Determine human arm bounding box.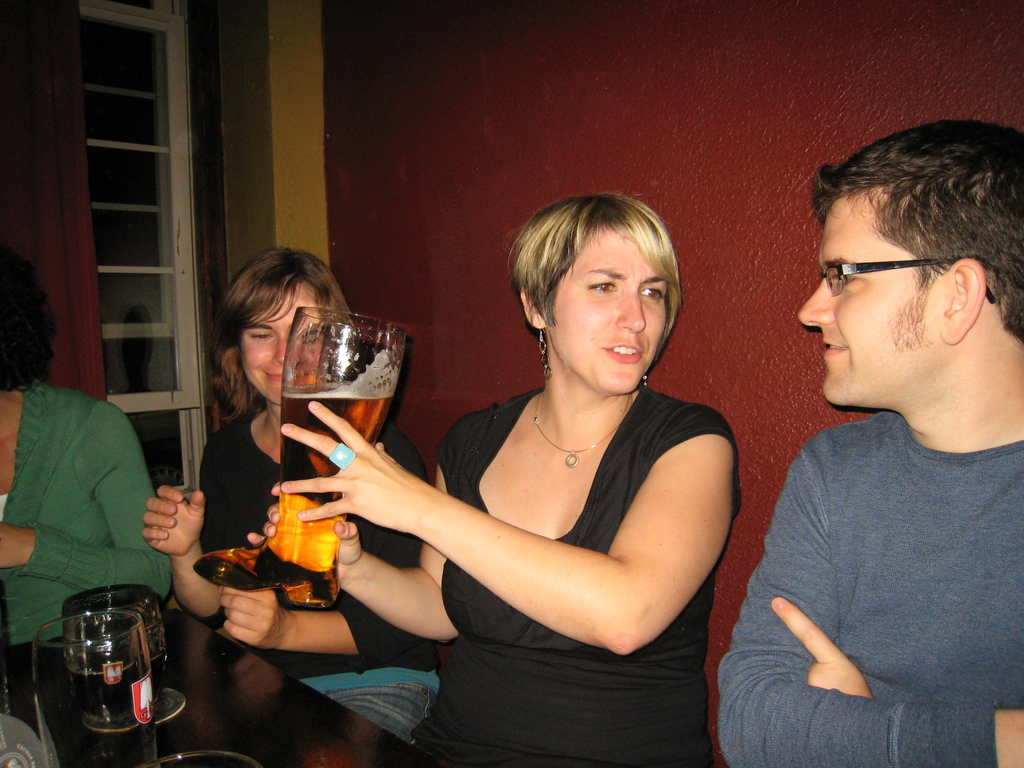
Determined: rect(0, 408, 177, 607).
